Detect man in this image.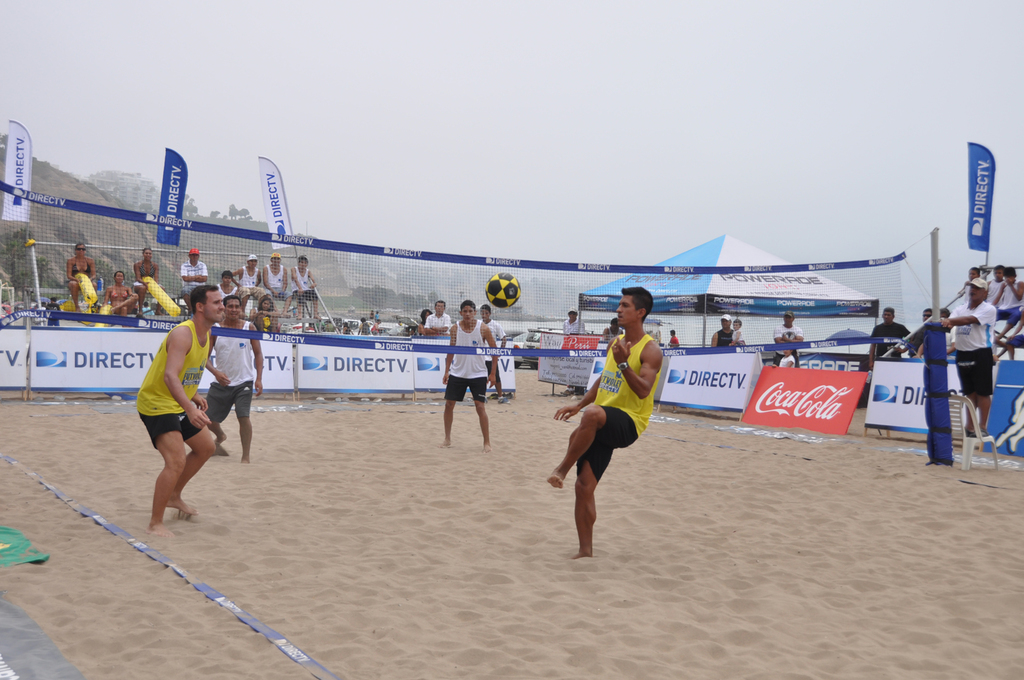
Detection: bbox=(232, 253, 261, 308).
